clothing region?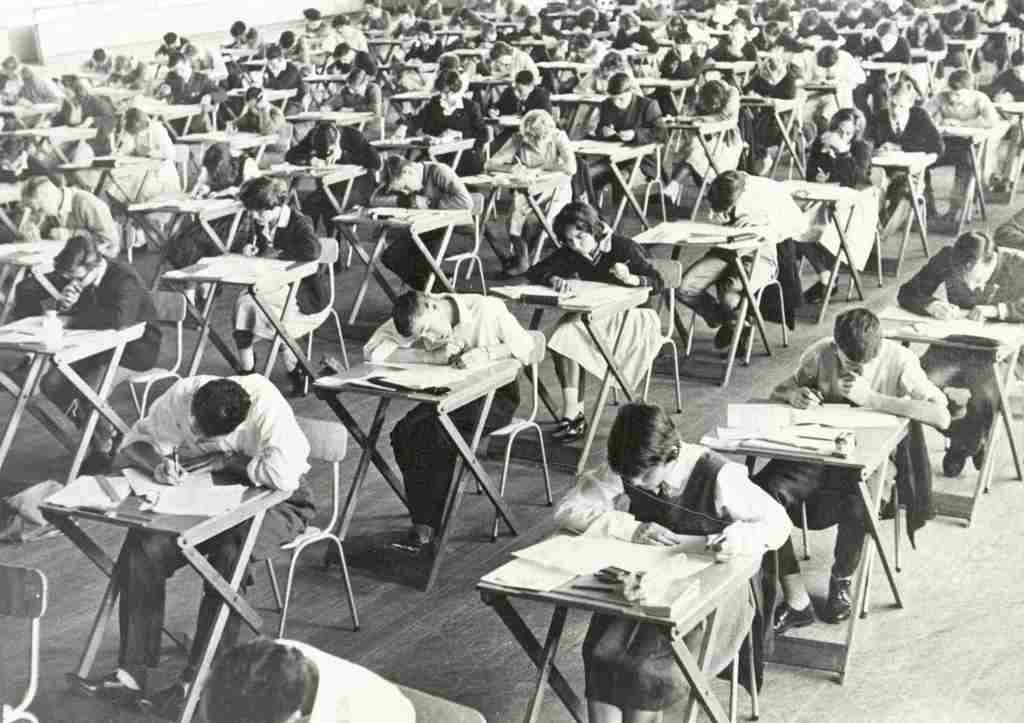
region(115, 368, 311, 680)
